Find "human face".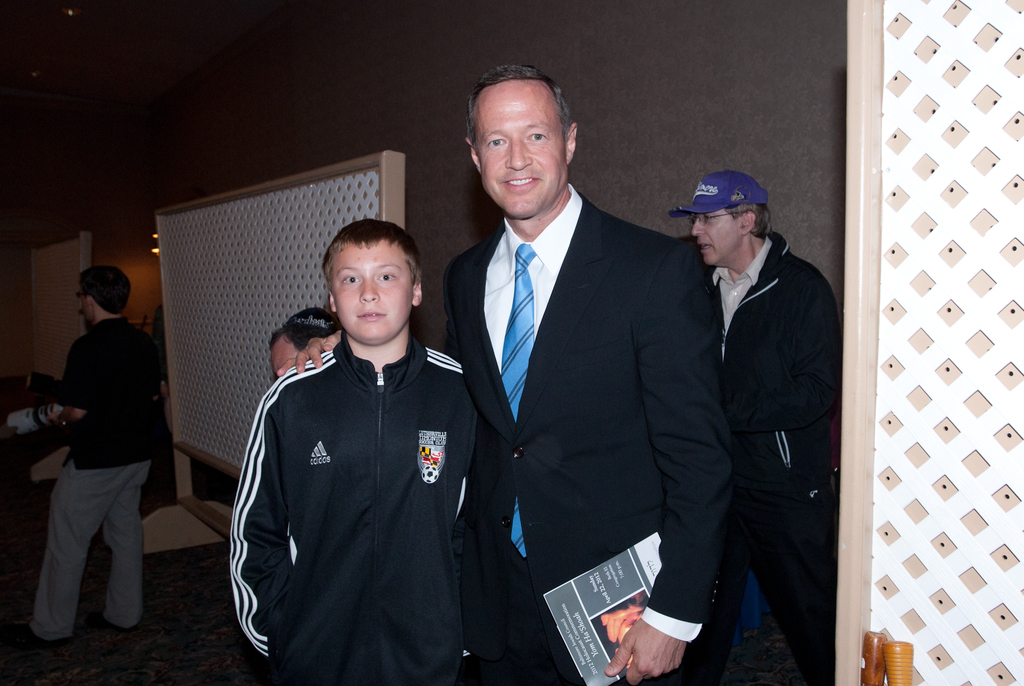
(x1=329, y1=240, x2=414, y2=345).
